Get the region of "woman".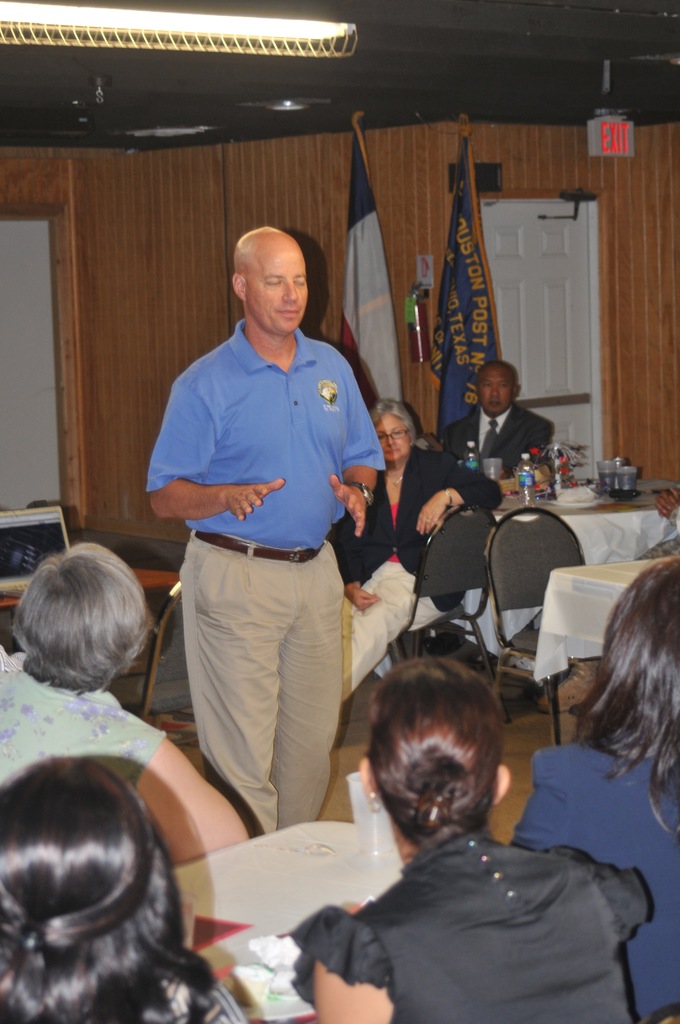
508,557,679,1023.
